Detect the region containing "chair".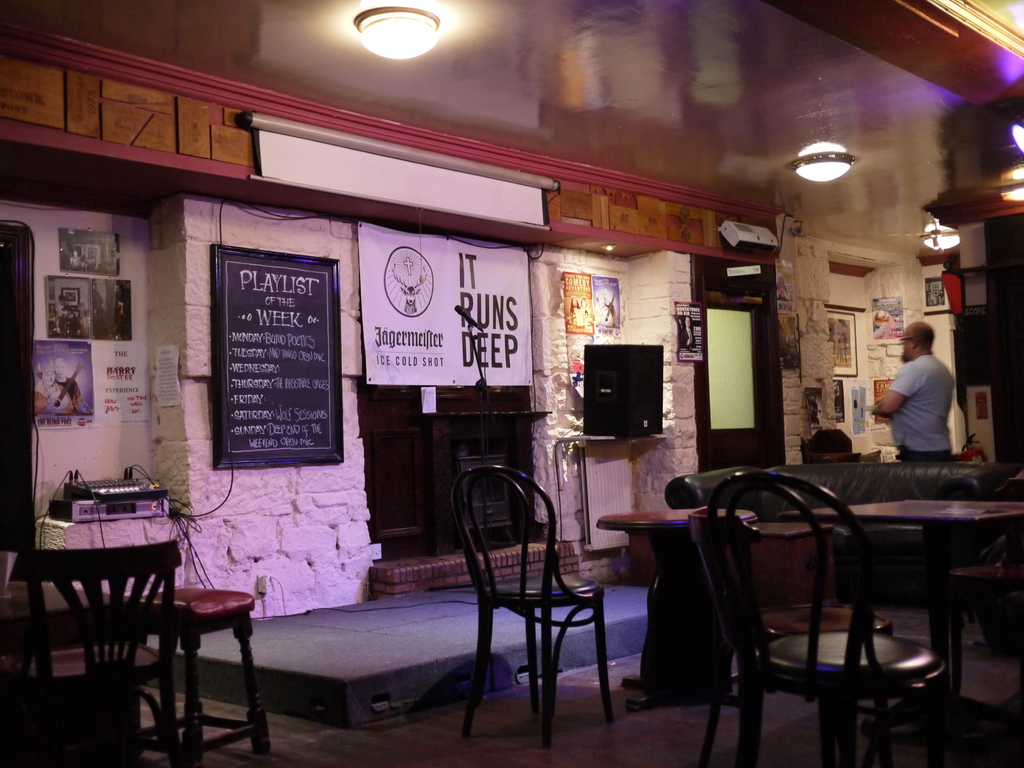
box=[447, 467, 617, 737].
